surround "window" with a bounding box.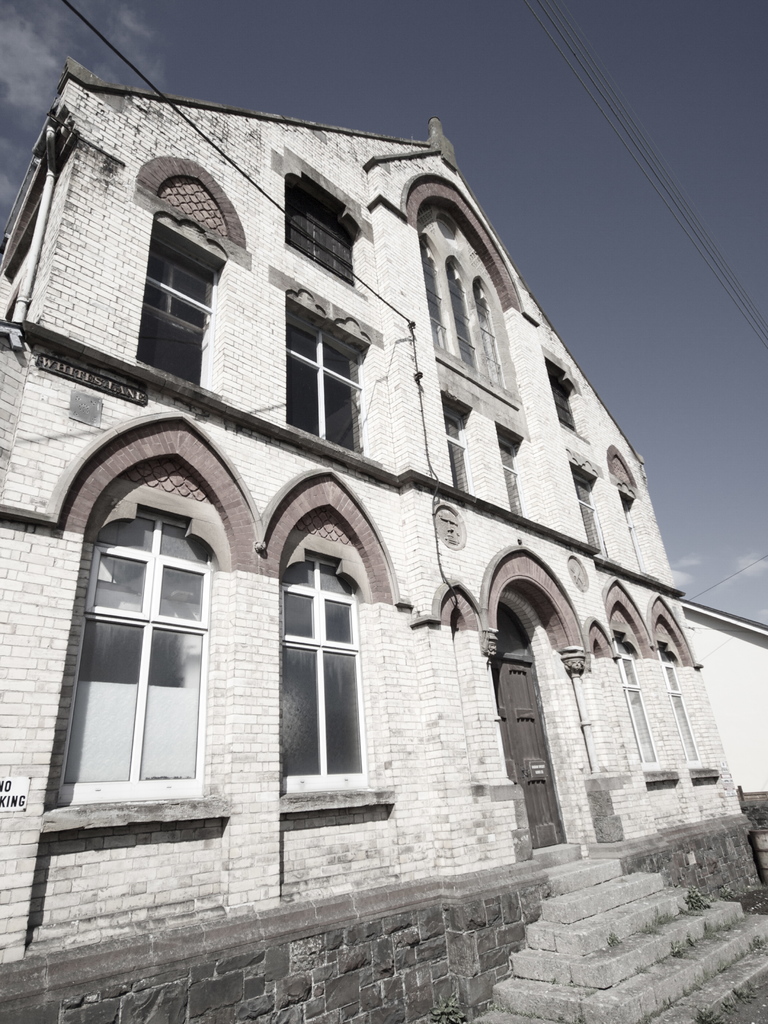
x1=51, y1=506, x2=219, y2=796.
